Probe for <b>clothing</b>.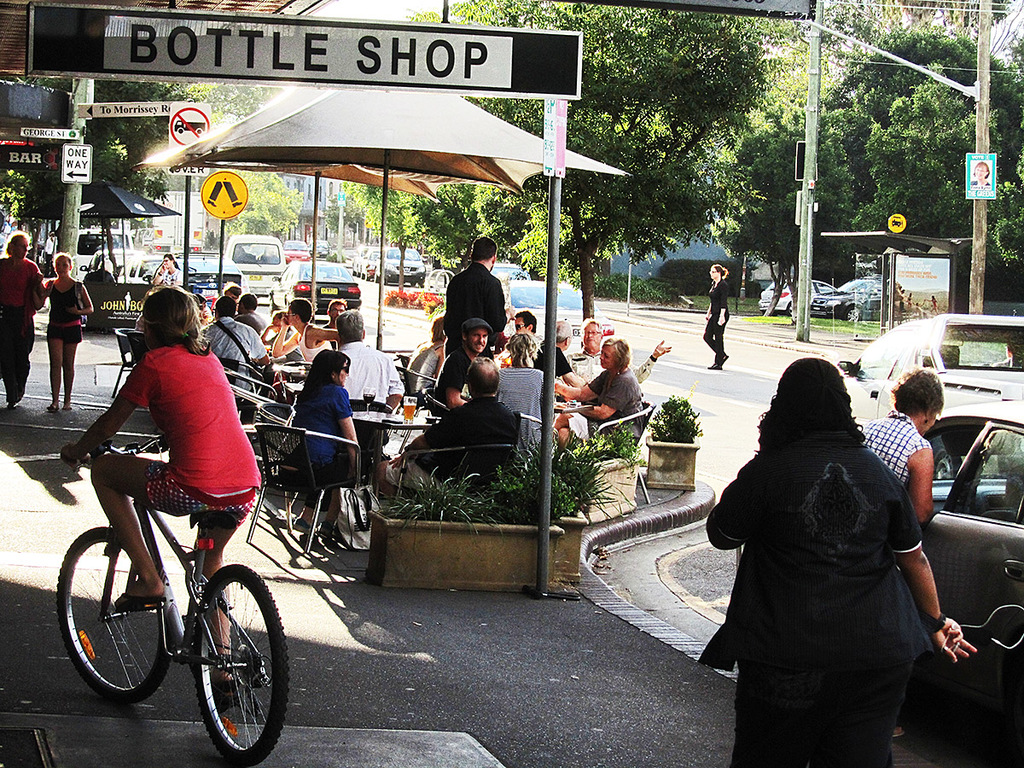
Probe result: l=45, t=271, r=85, b=342.
